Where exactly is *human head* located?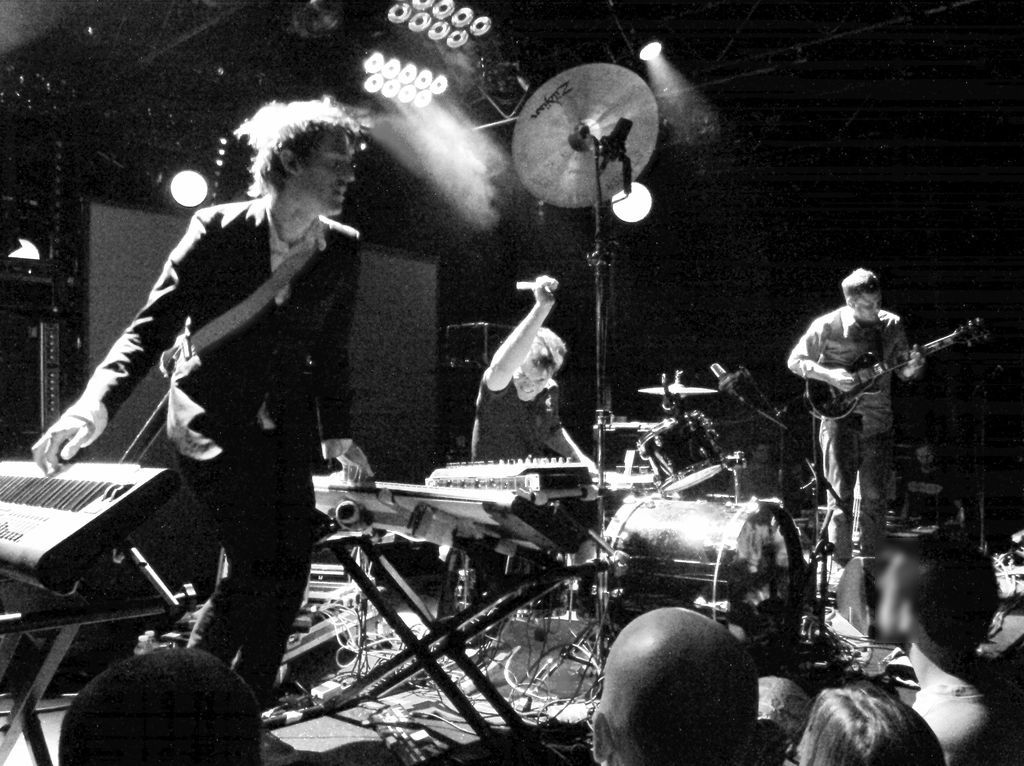
Its bounding box is {"left": 219, "top": 101, "right": 371, "bottom": 230}.
